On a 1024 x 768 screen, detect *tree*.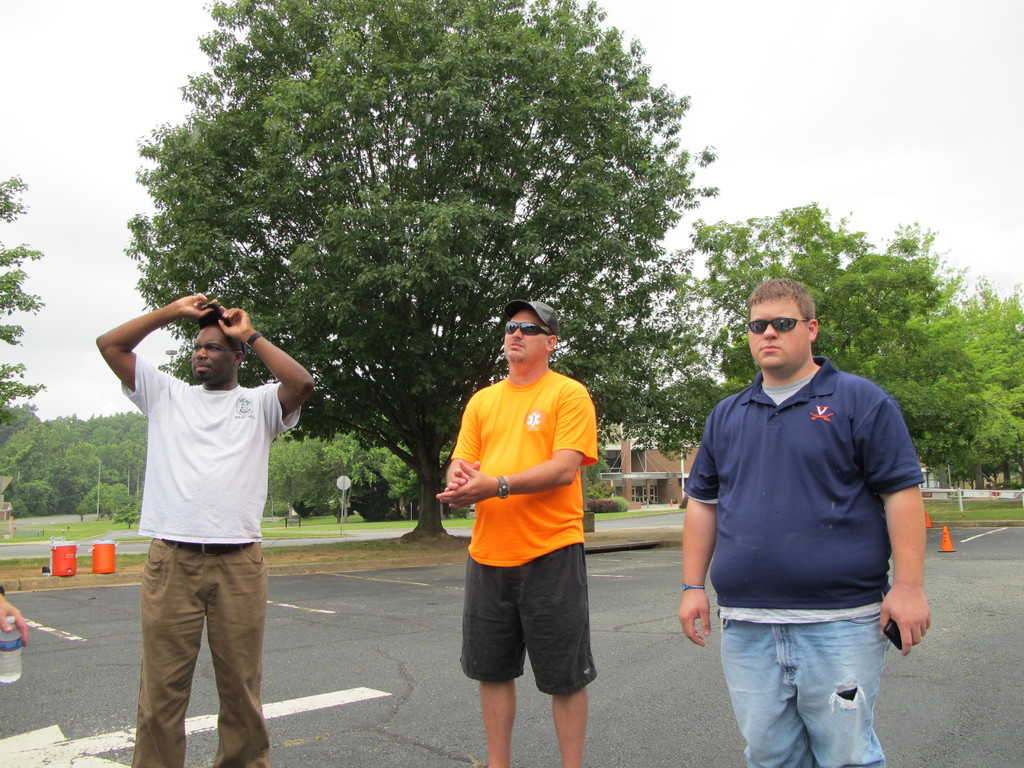
x1=17, y1=407, x2=90, y2=516.
